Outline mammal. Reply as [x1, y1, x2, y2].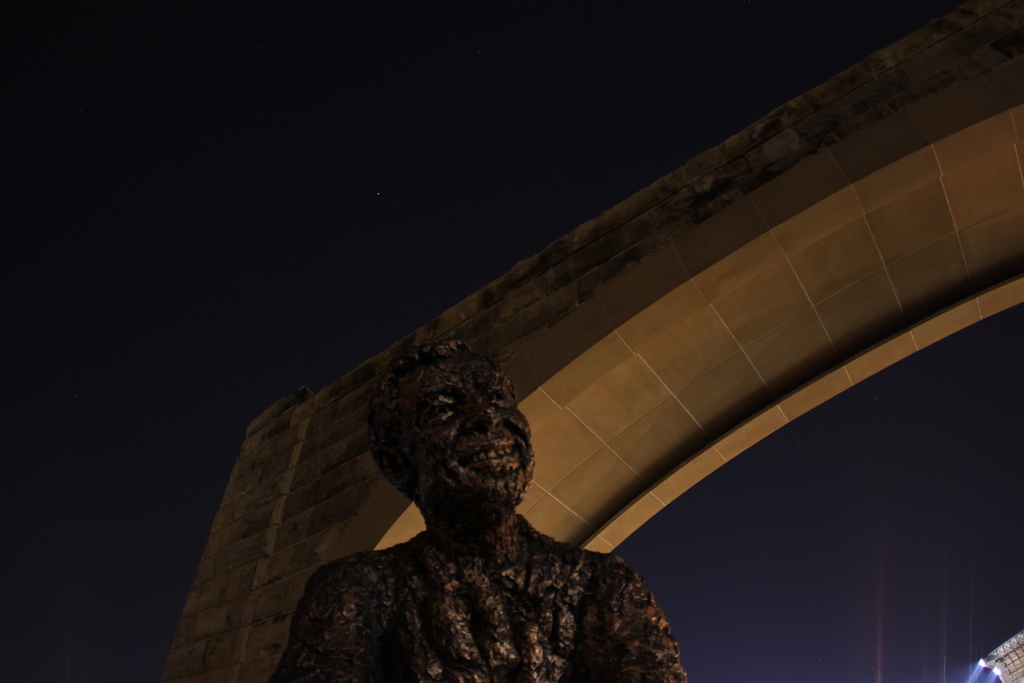
[269, 331, 685, 682].
